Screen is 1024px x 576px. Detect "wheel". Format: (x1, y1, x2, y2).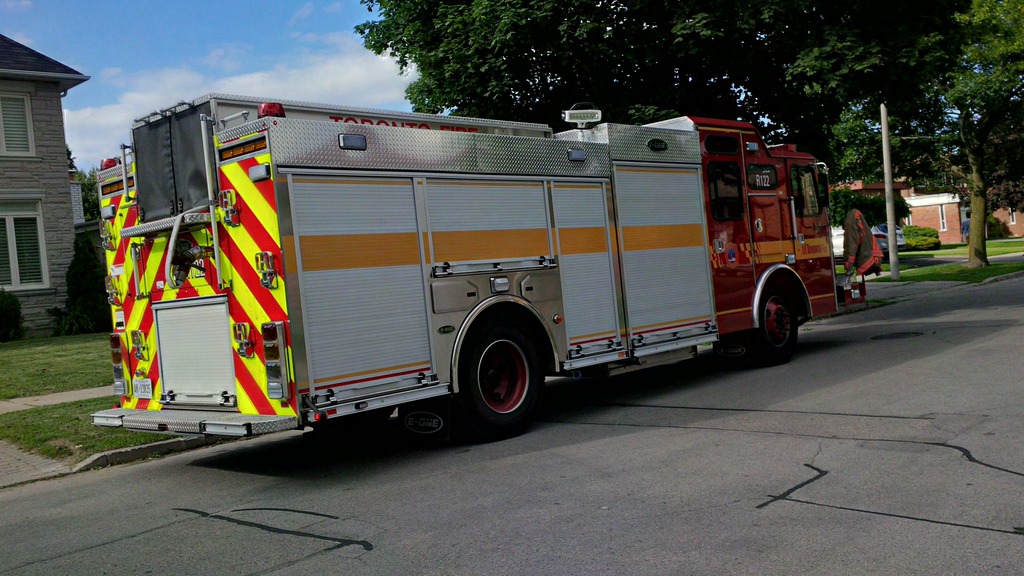
(461, 322, 539, 424).
